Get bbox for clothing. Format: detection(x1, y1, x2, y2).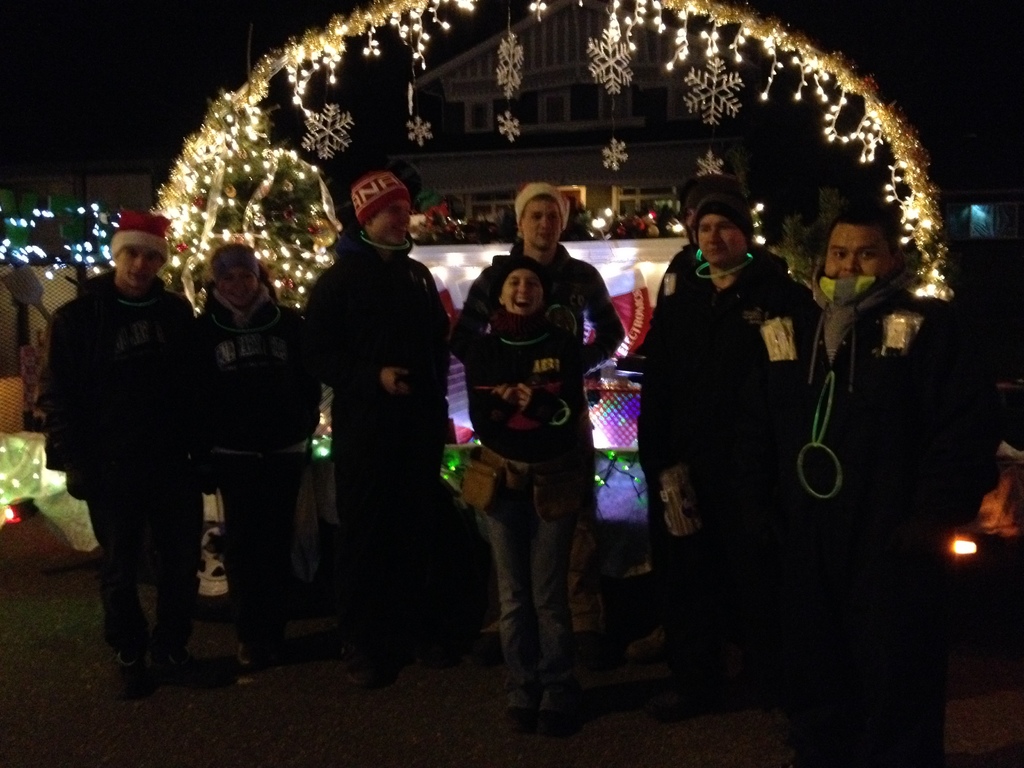
detection(205, 289, 300, 682).
